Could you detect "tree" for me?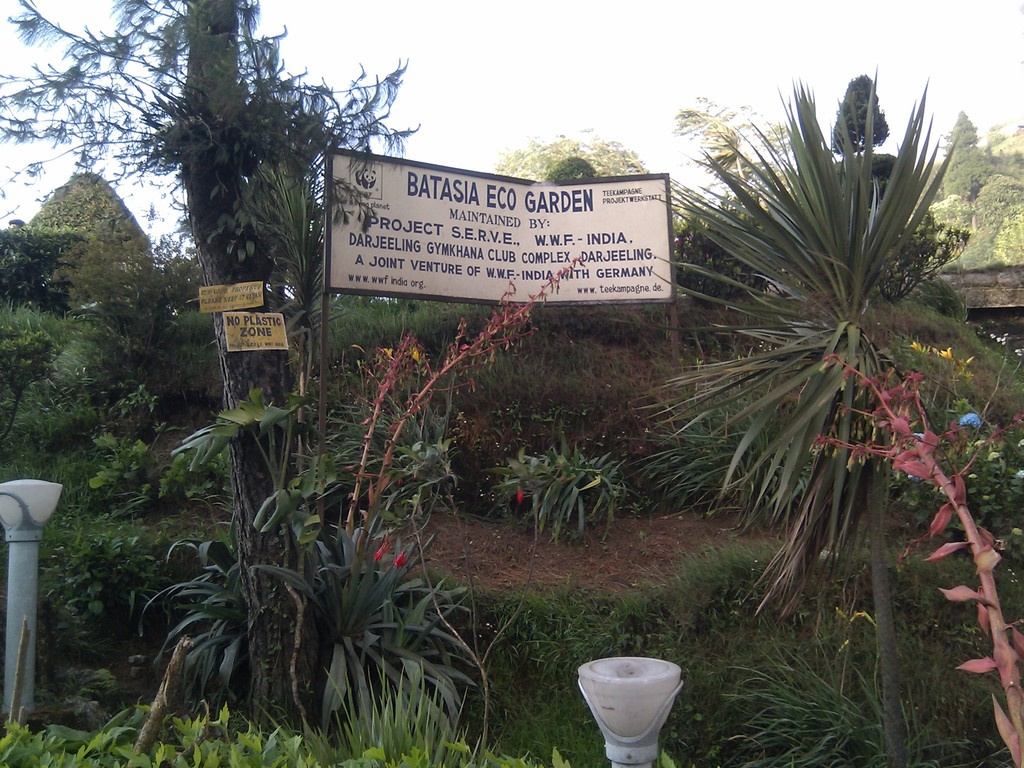
Detection result: <bbox>938, 113, 989, 201</bbox>.
